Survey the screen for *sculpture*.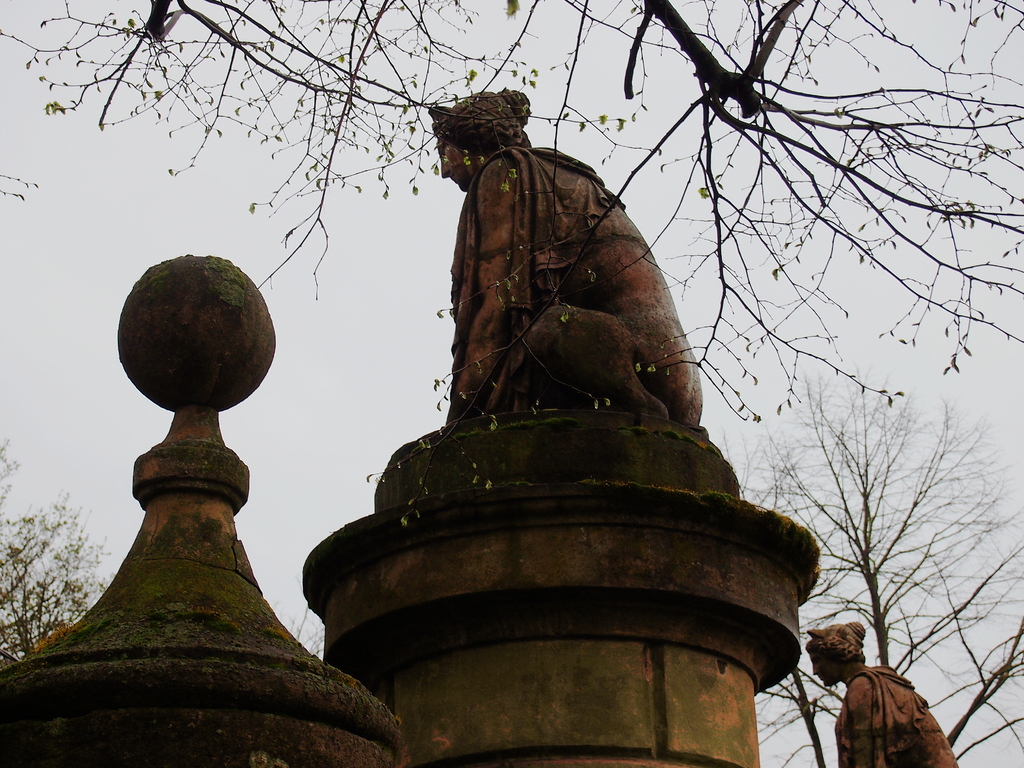
Survey found: bbox=[371, 81, 739, 516].
